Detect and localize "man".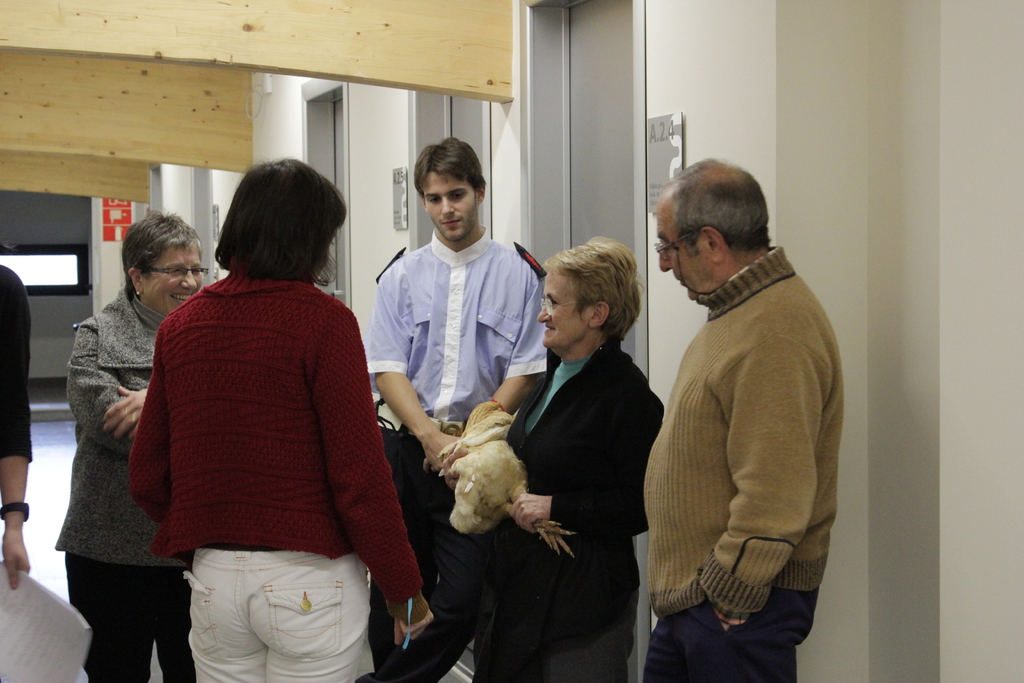
Localized at [362, 138, 549, 682].
